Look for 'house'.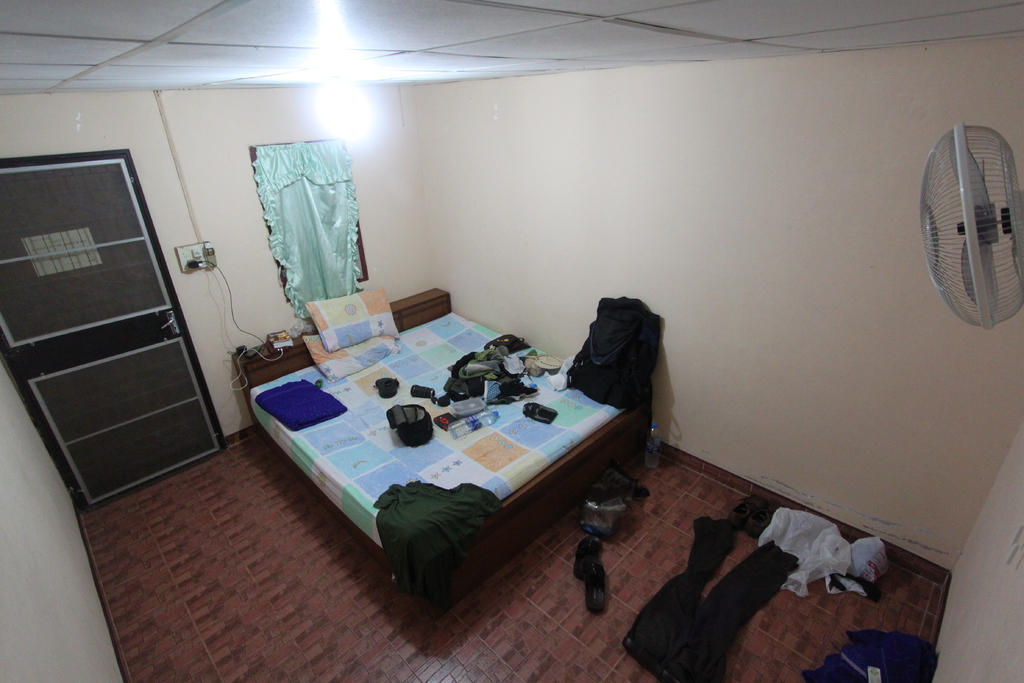
Found: 0:0:1023:682.
